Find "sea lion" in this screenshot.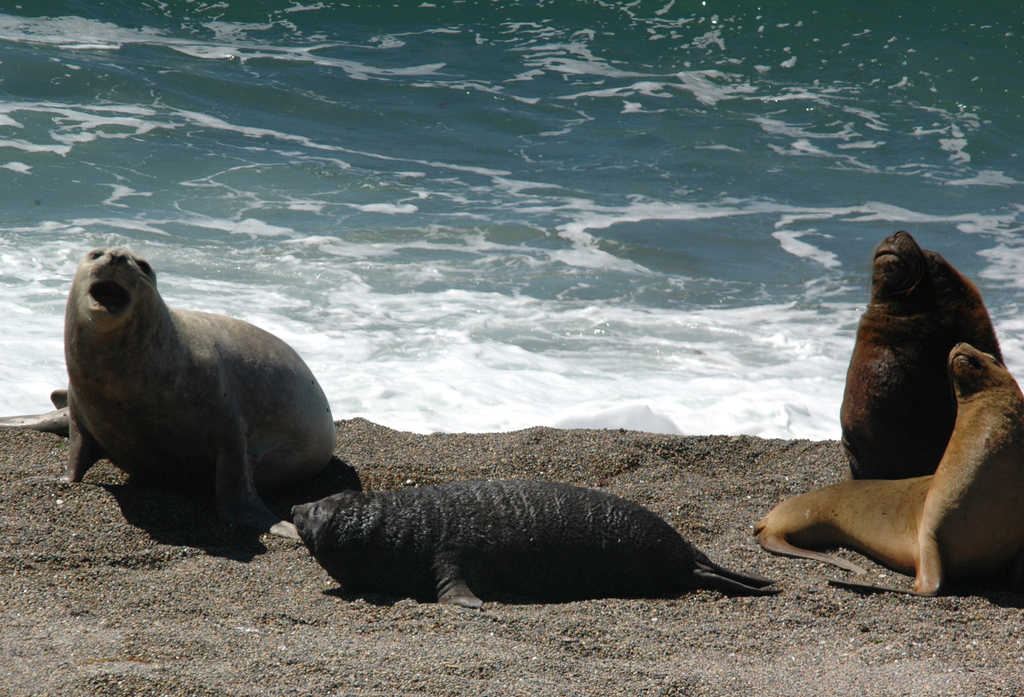
The bounding box for "sea lion" is [x1=840, y1=232, x2=1007, y2=480].
